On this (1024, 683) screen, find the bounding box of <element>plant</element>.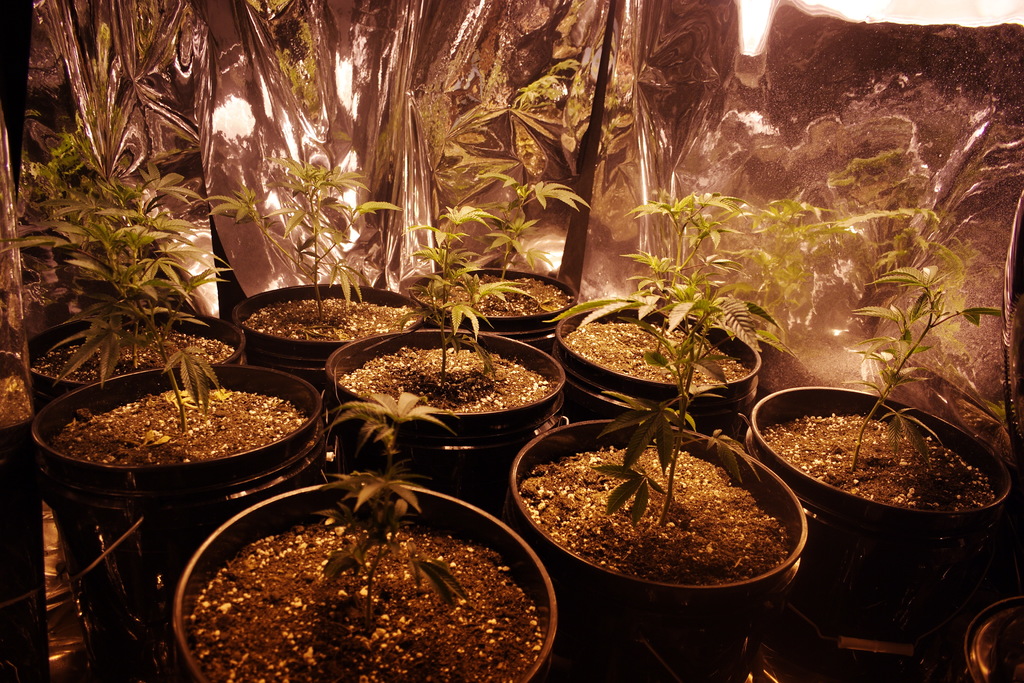
Bounding box: rect(589, 383, 737, 532).
